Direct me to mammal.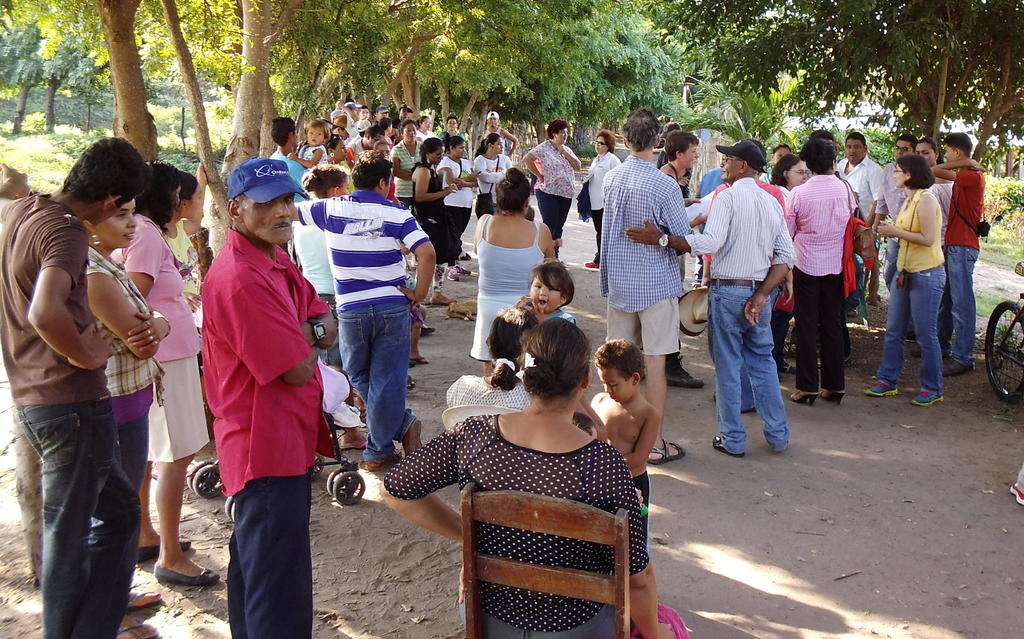
Direction: 299, 119, 328, 172.
